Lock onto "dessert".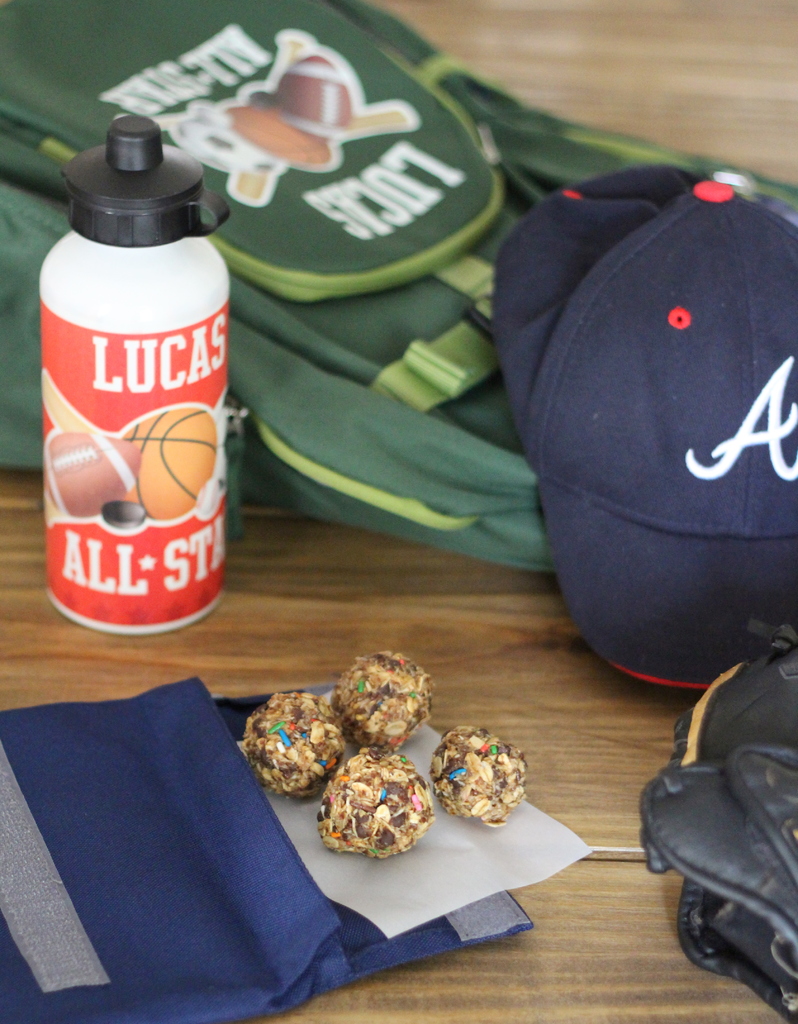
Locked: 438/726/527/829.
